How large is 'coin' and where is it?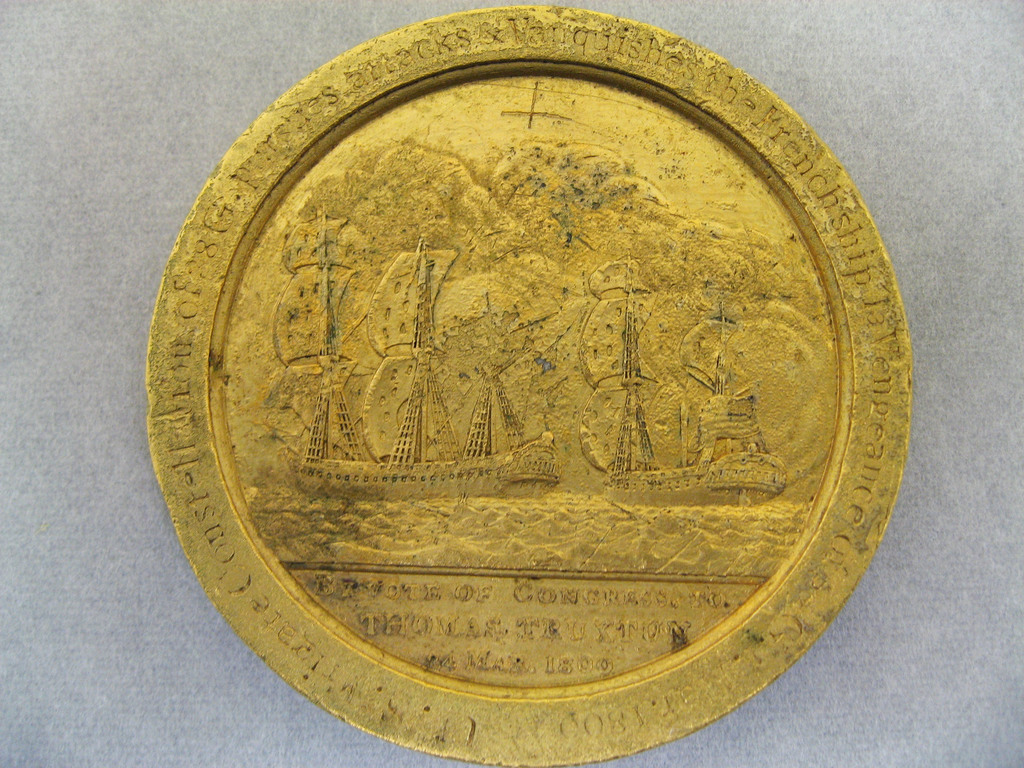
Bounding box: [x1=146, y1=0, x2=915, y2=767].
